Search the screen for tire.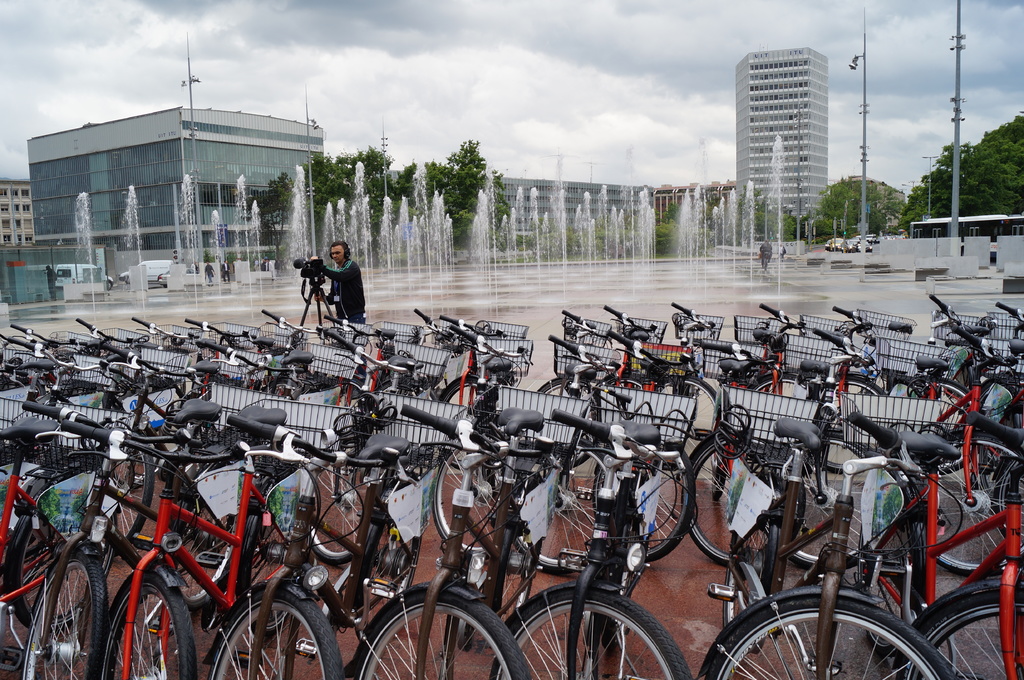
Found at (489, 588, 691, 679).
